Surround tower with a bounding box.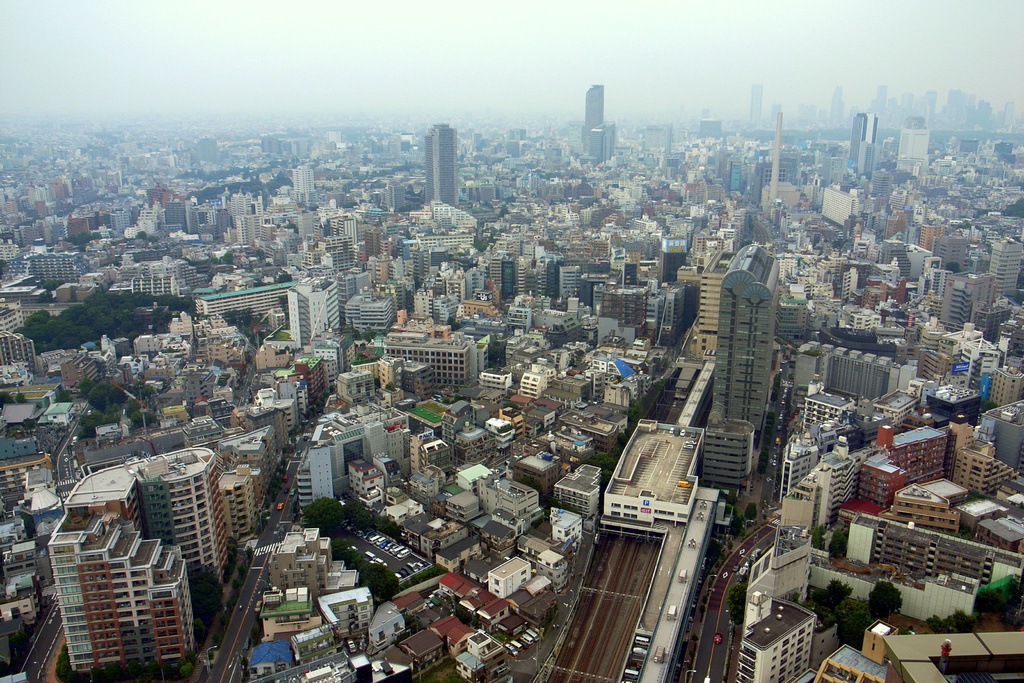
<region>712, 238, 783, 435</region>.
